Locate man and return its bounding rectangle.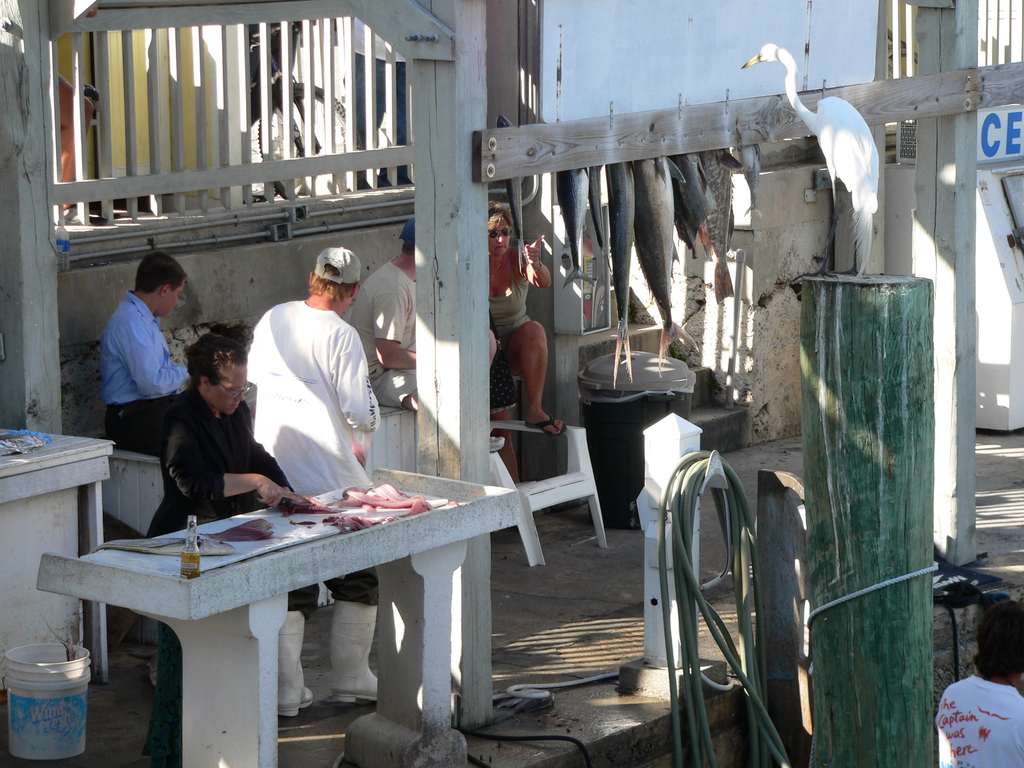
[340, 216, 499, 415].
